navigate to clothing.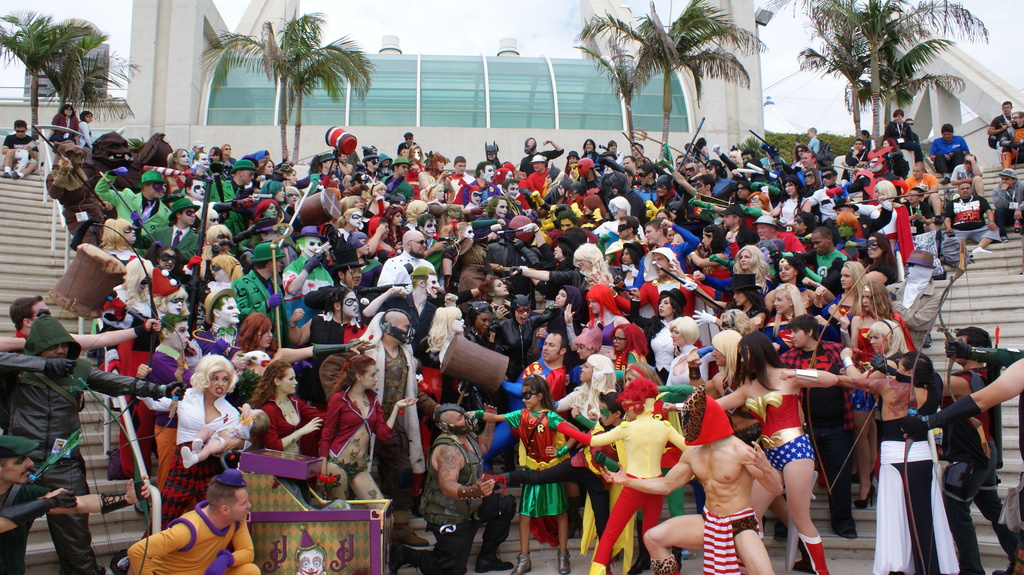
Navigation target: bbox=[811, 138, 817, 151].
